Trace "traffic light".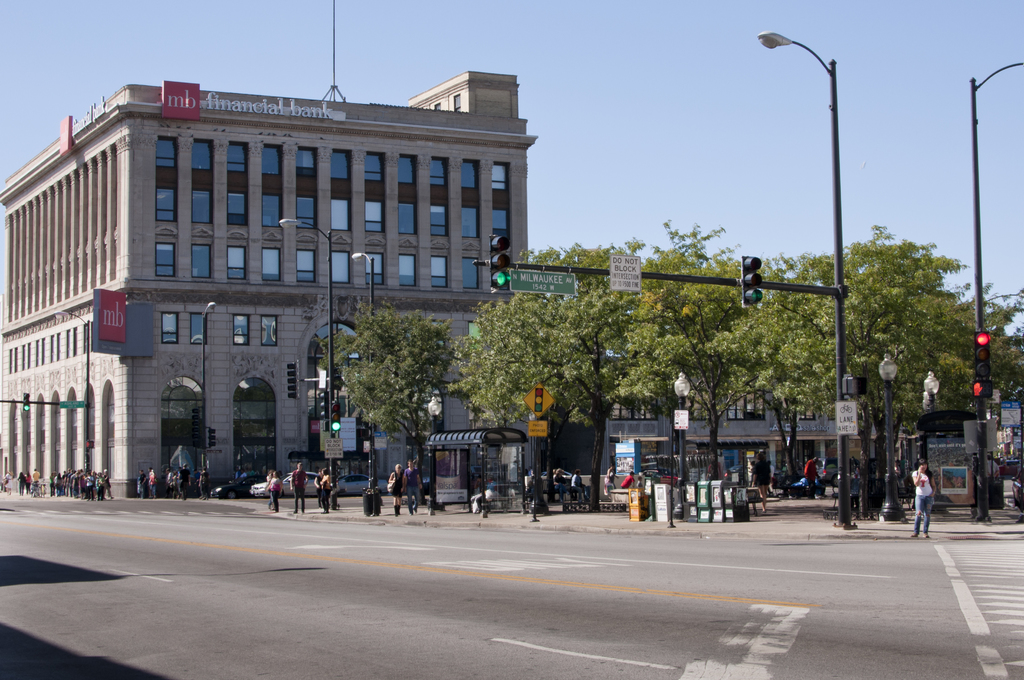
Traced to <box>489,236,509,288</box>.
